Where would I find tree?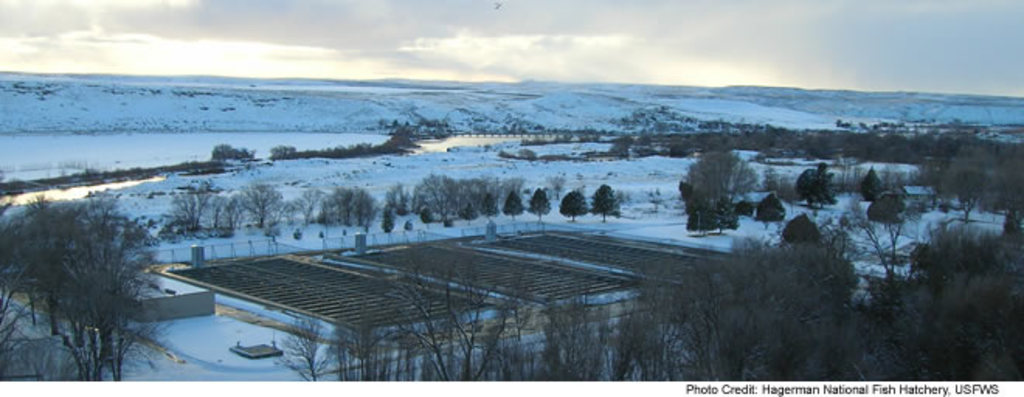
At BBox(493, 171, 528, 220).
